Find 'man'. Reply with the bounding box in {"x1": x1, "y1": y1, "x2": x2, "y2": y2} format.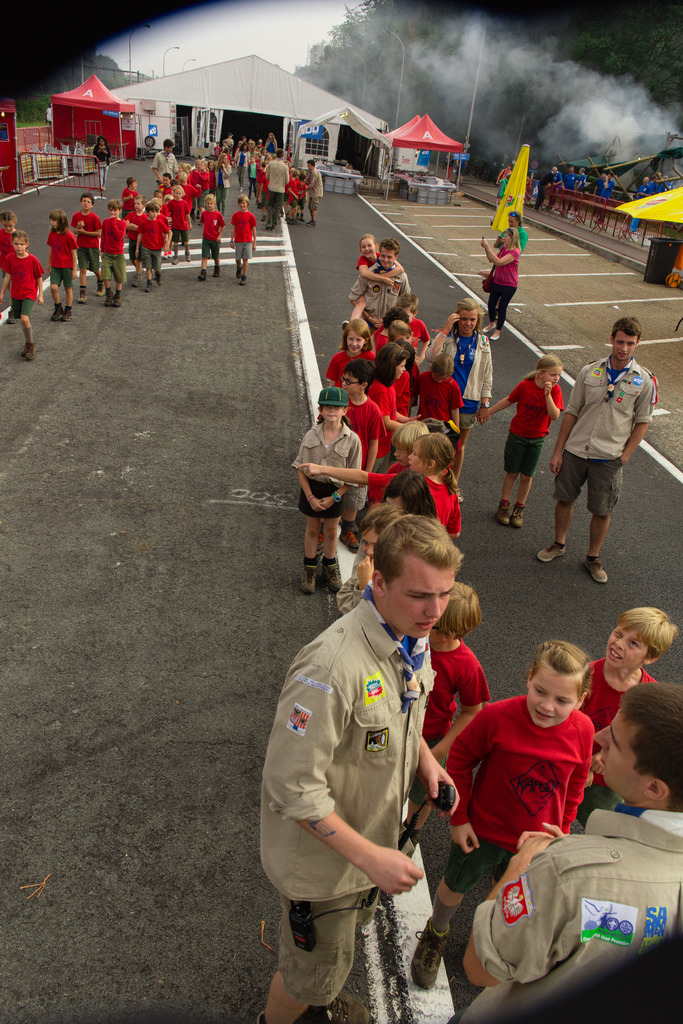
{"x1": 454, "y1": 683, "x2": 682, "y2": 1009}.
